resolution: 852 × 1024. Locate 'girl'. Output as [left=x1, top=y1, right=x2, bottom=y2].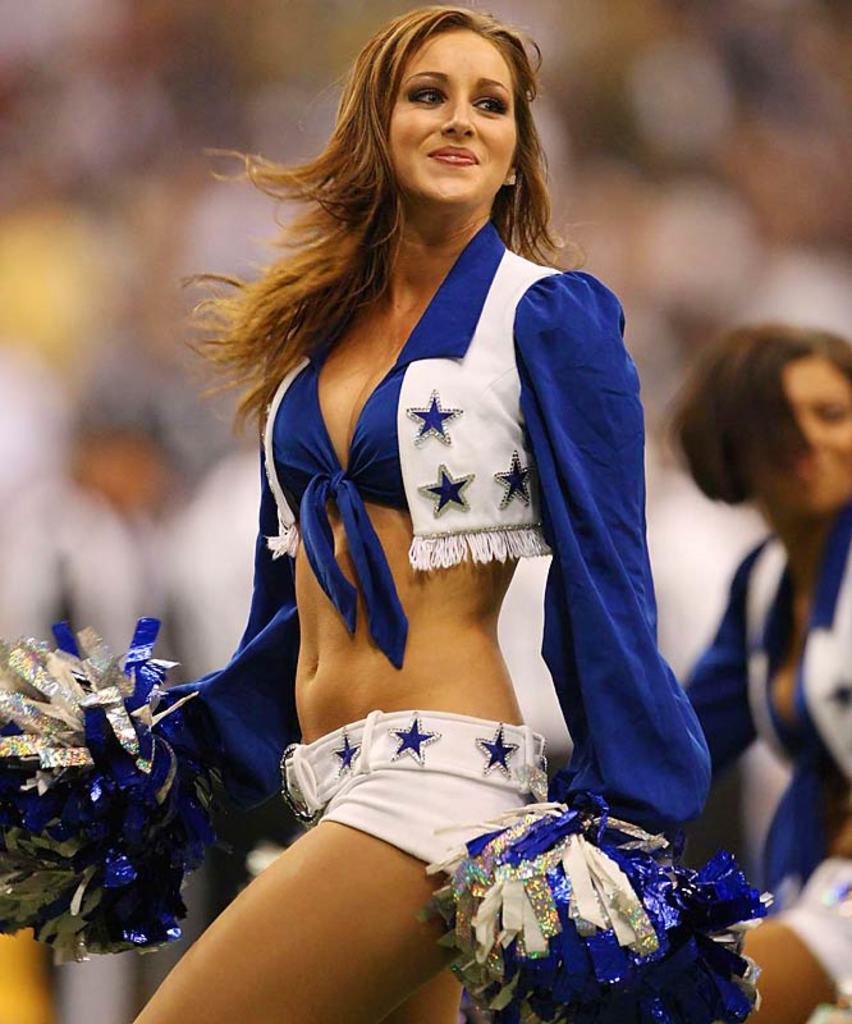
[left=125, top=3, right=773, bottom=1023].
